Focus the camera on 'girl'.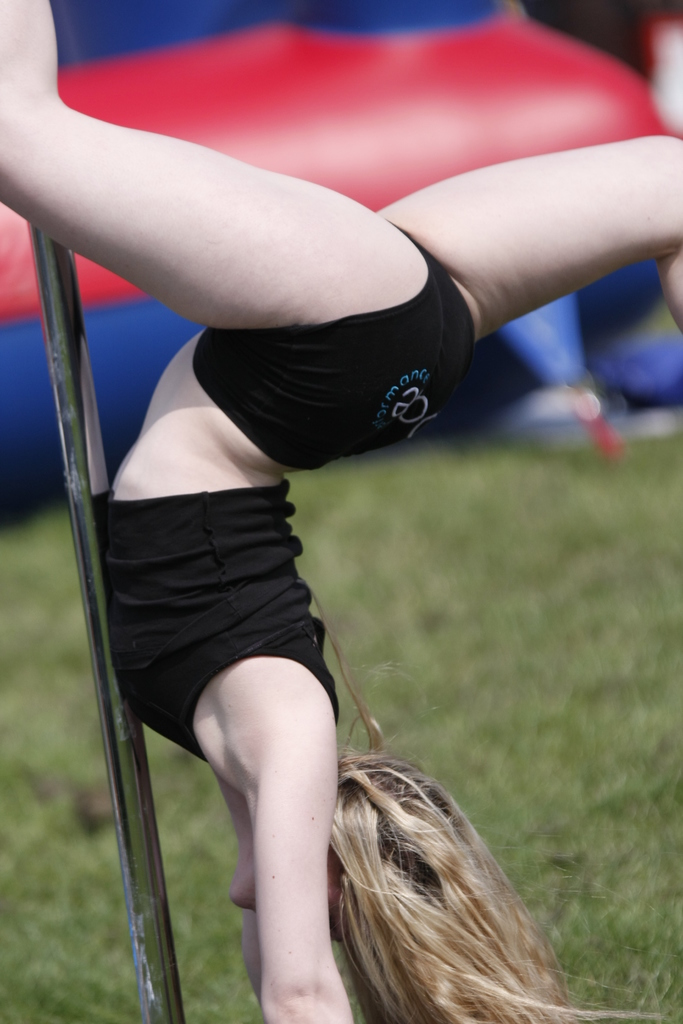
Focus region: box(0, 0, 682, 1023).
